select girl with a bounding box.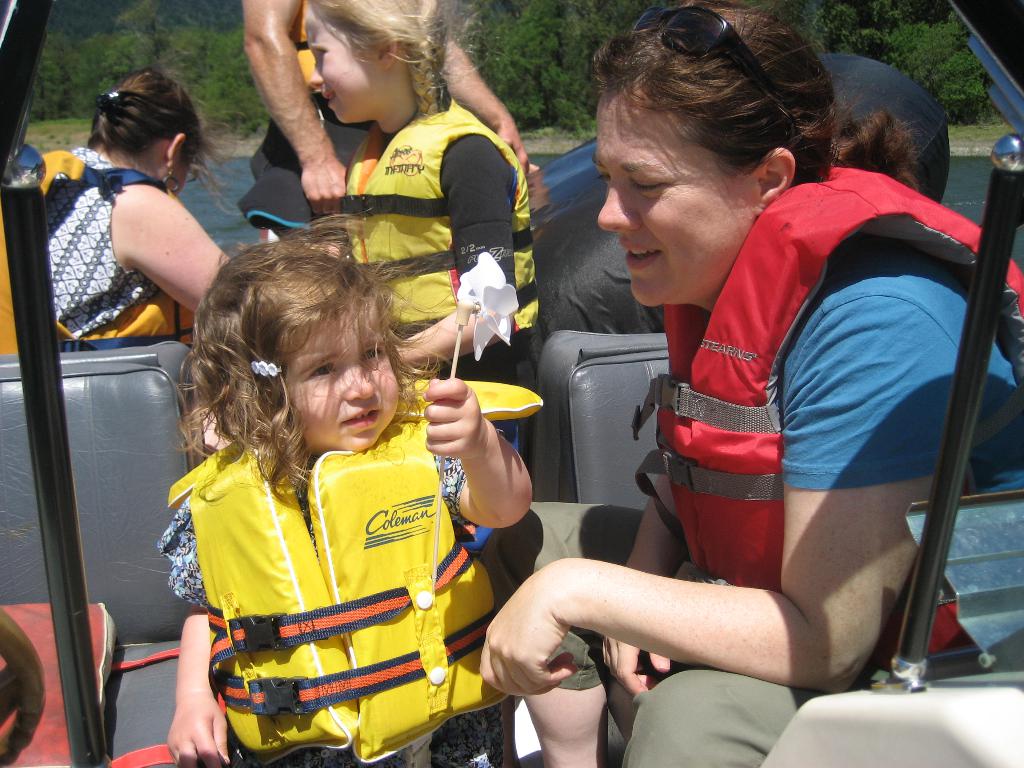
[301, 0, 535, 450].
